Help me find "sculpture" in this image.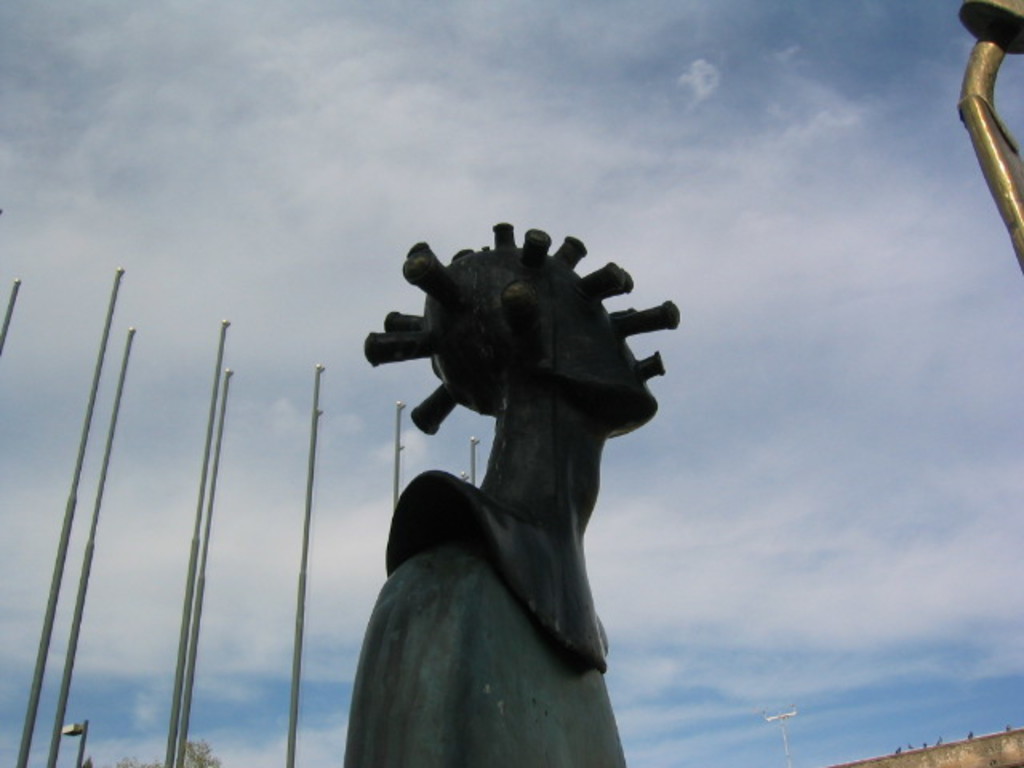
Found it: bbox=(344, 198, 693, 739).
